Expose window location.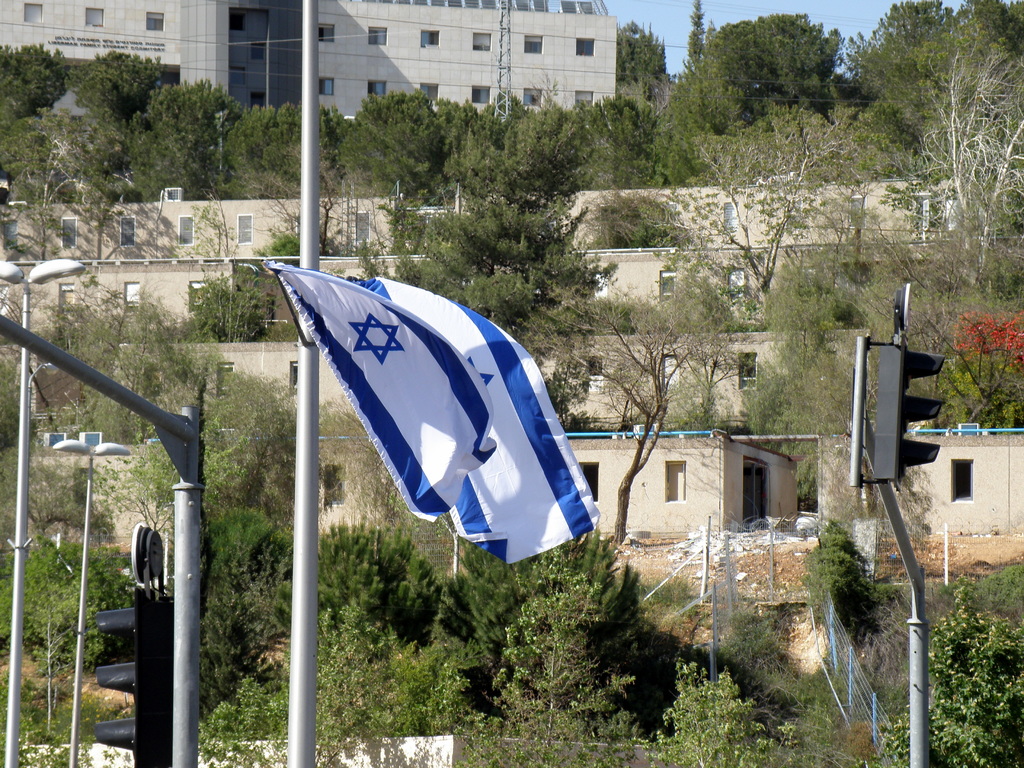
Exposed at (356,214,370,243).
